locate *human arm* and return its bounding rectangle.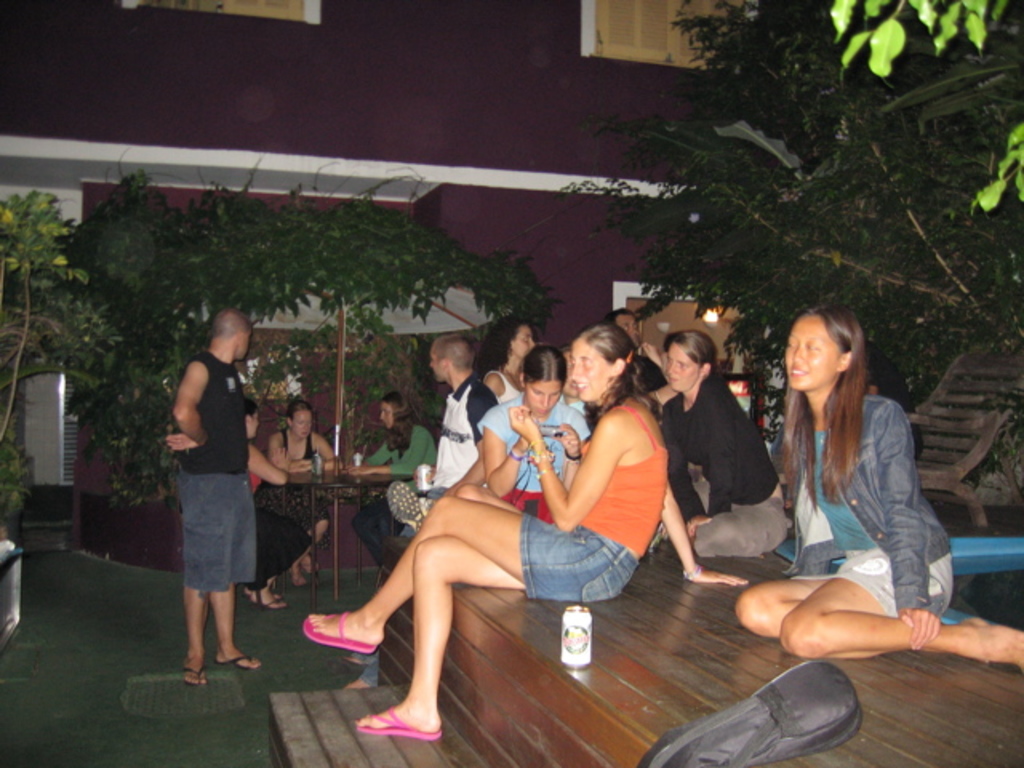
262,430,317,475.
